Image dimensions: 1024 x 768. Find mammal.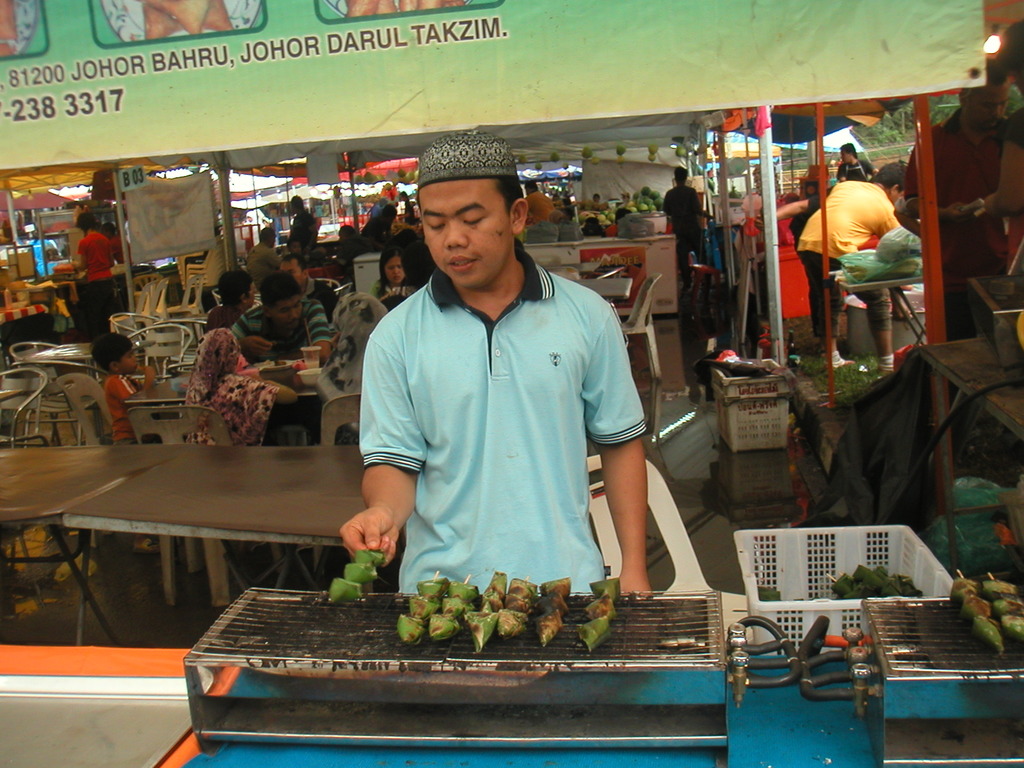
box=[728, 184, 743, 207].
